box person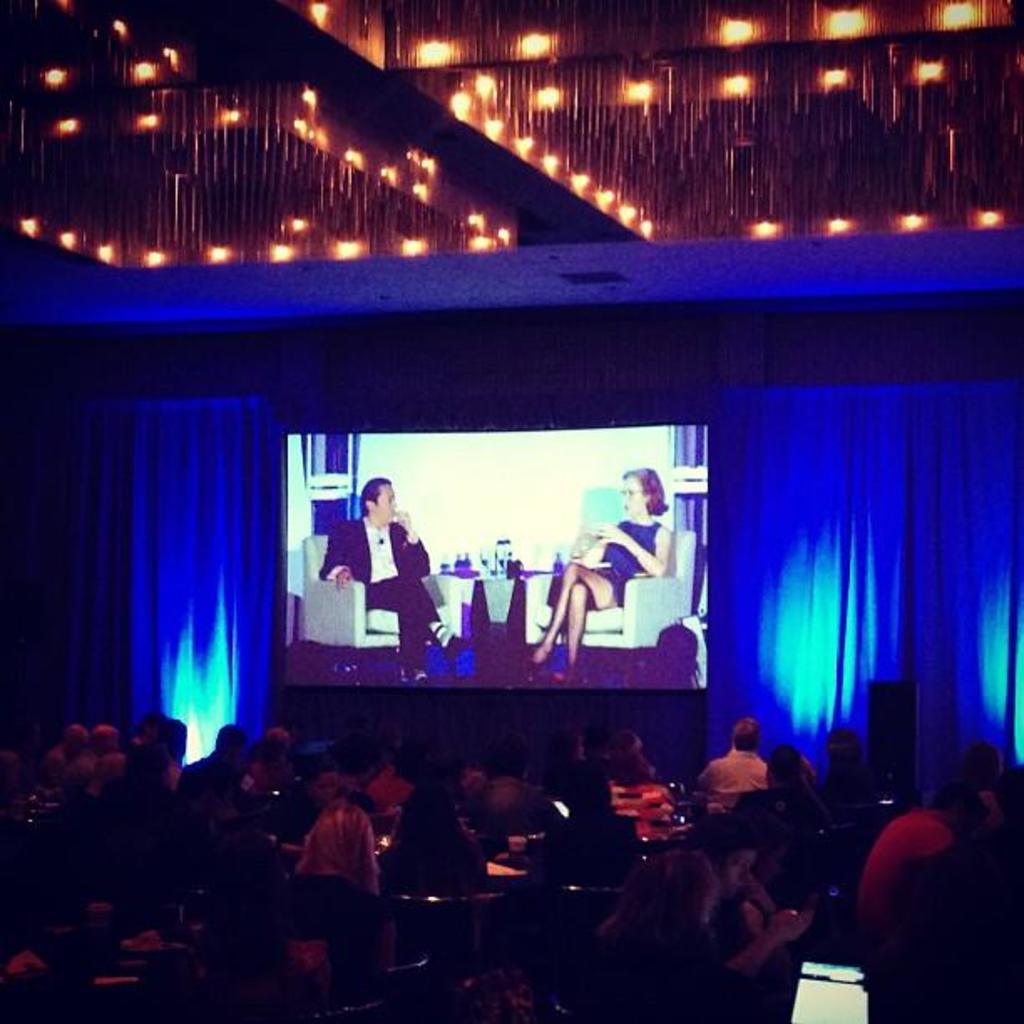
157 714 199 788
